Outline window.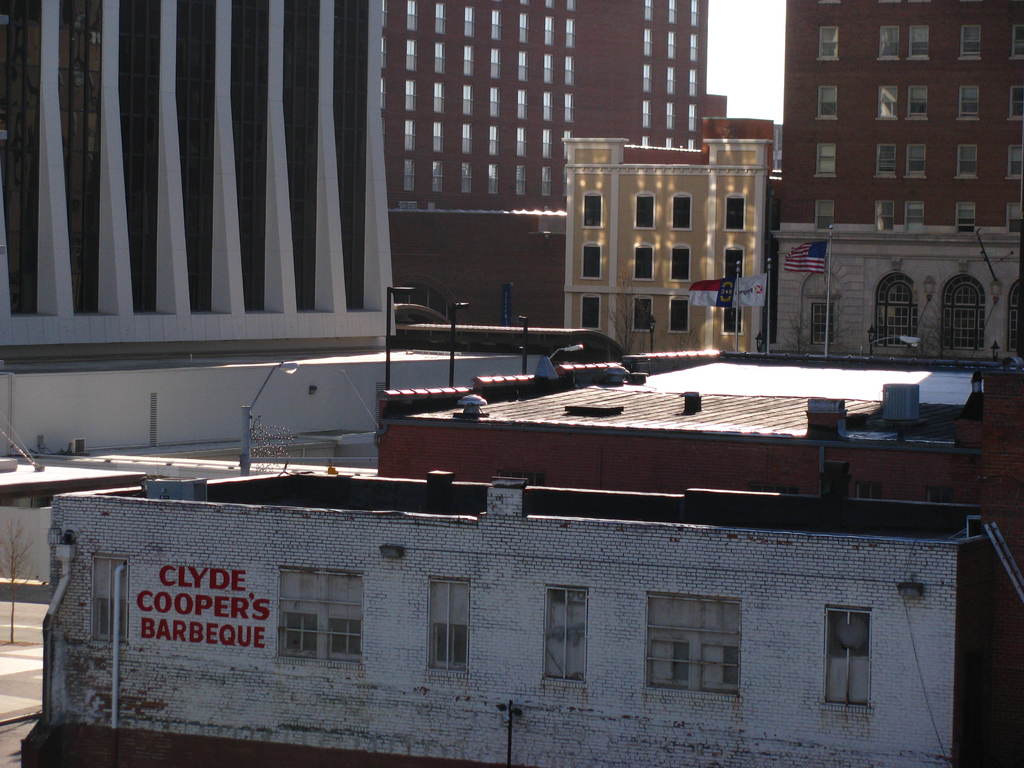
Outline: bbox=(91, 553, 132, 648).
